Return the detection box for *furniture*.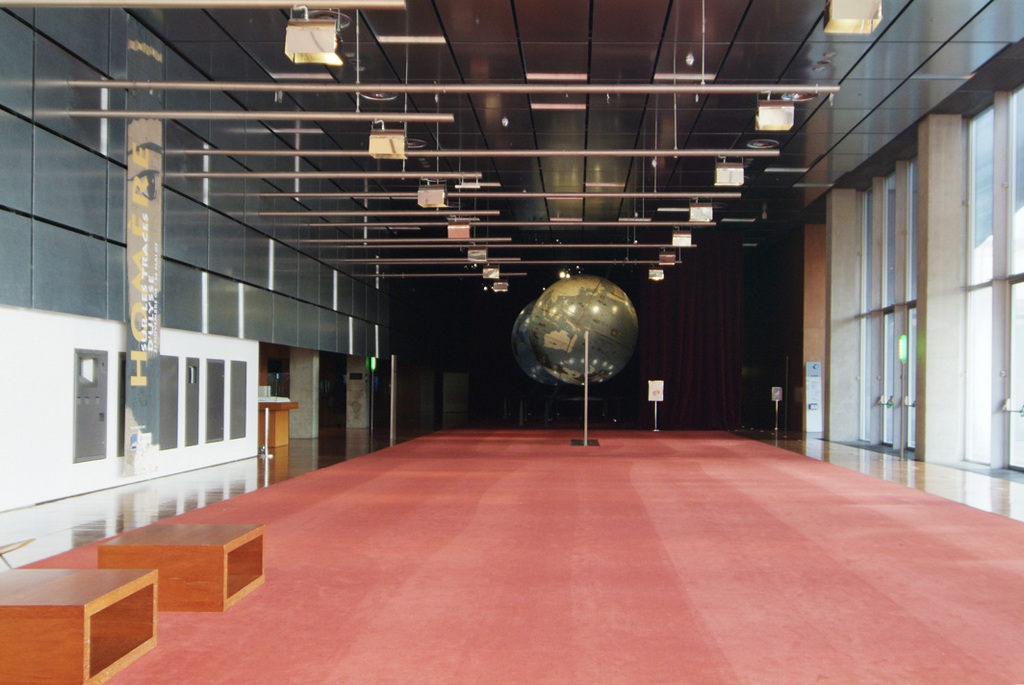
{"x1": 0, "y1": 567, "x2": 160, "y2": 684}.
